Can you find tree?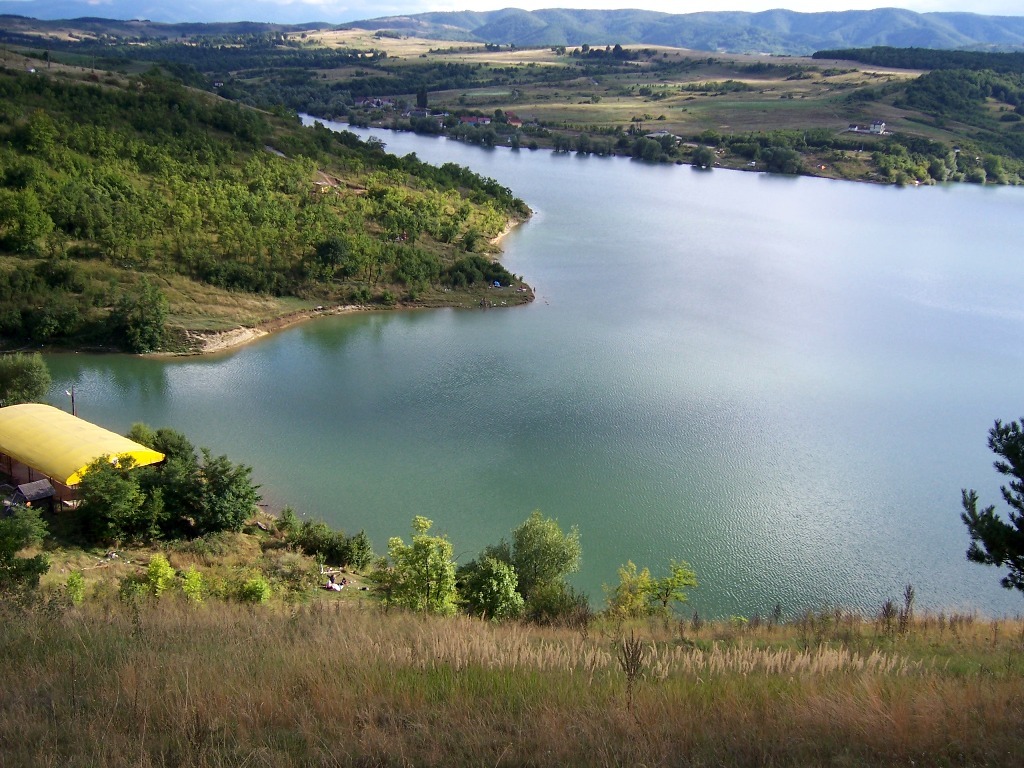
Yes, bounding box: [x1=284, y1=513, x2=377, y2=576].
